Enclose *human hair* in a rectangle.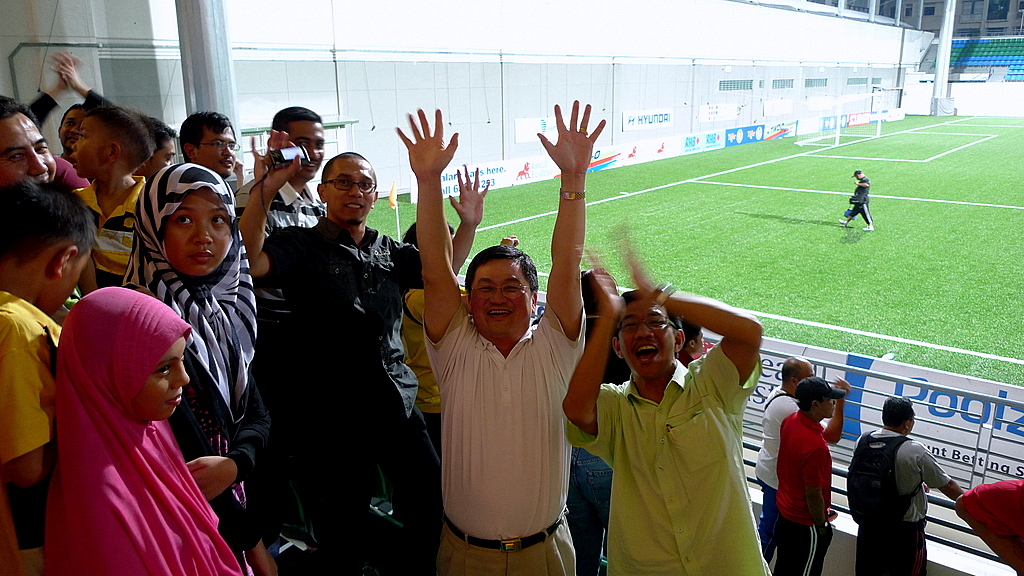
<box>579,270,619,317</box>.
